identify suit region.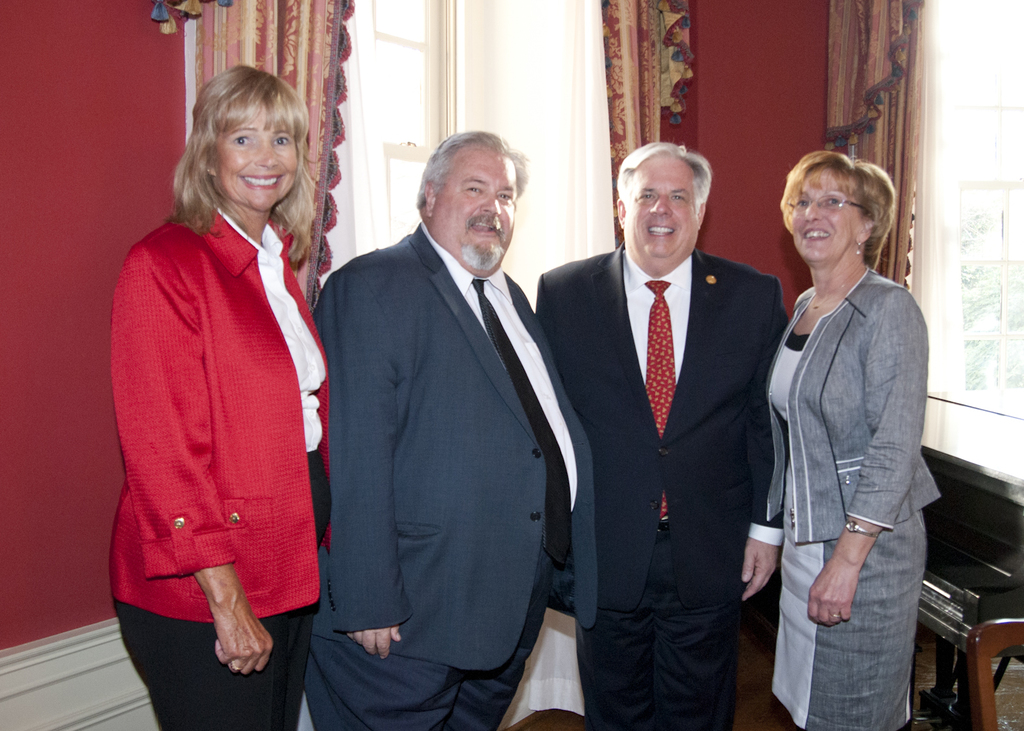
Region: [299, 223, 597, 730].
